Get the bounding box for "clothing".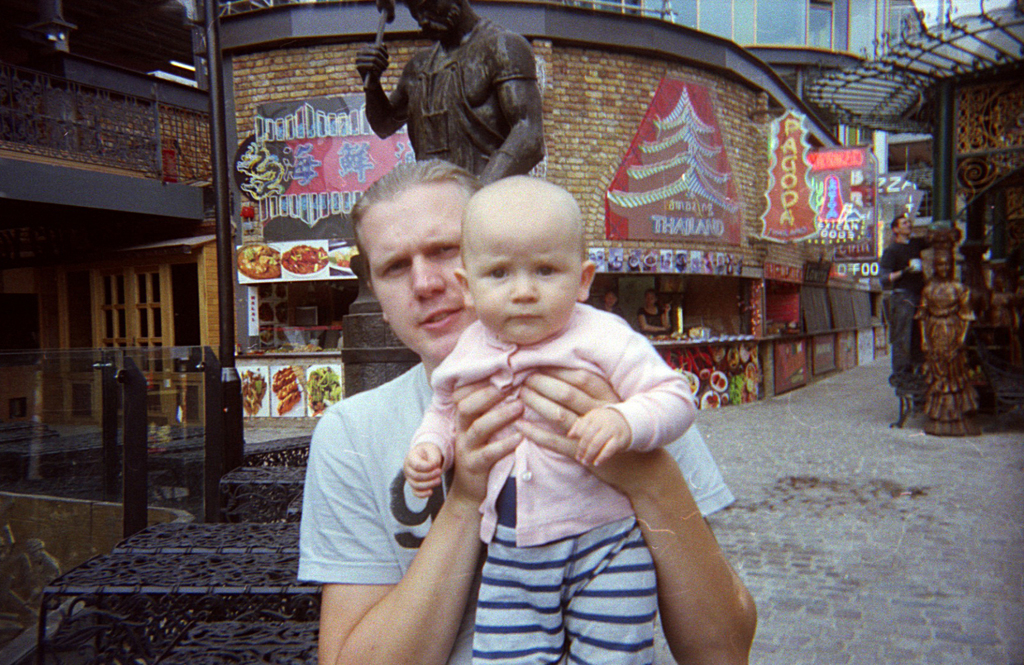
locate(289, 355, 737, 664).
